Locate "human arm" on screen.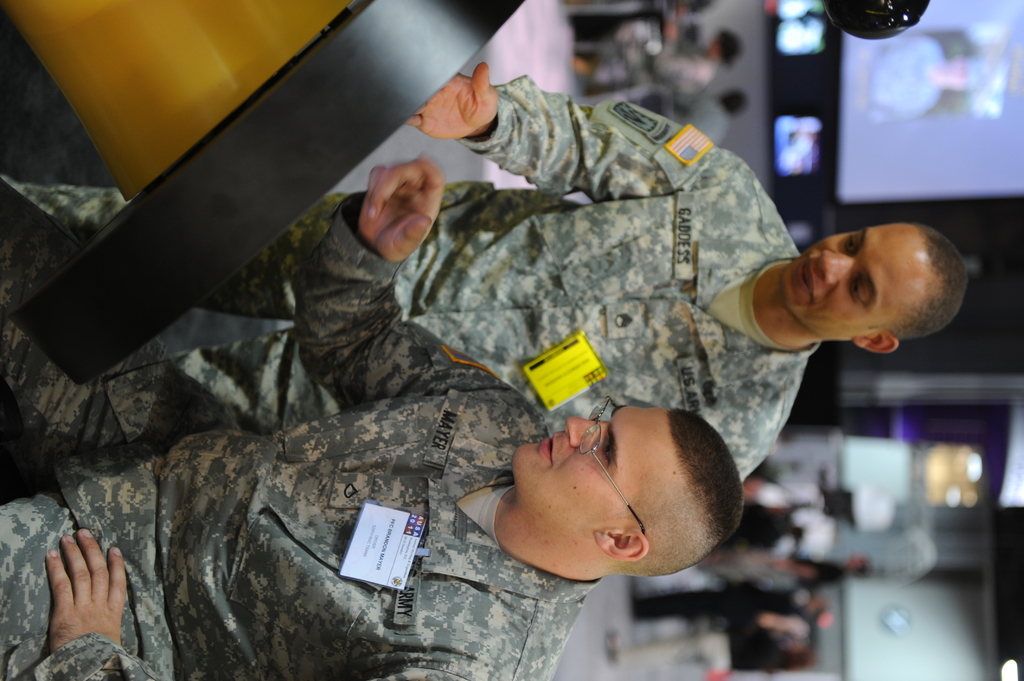
On screen at 404, 63, 741, 195.
